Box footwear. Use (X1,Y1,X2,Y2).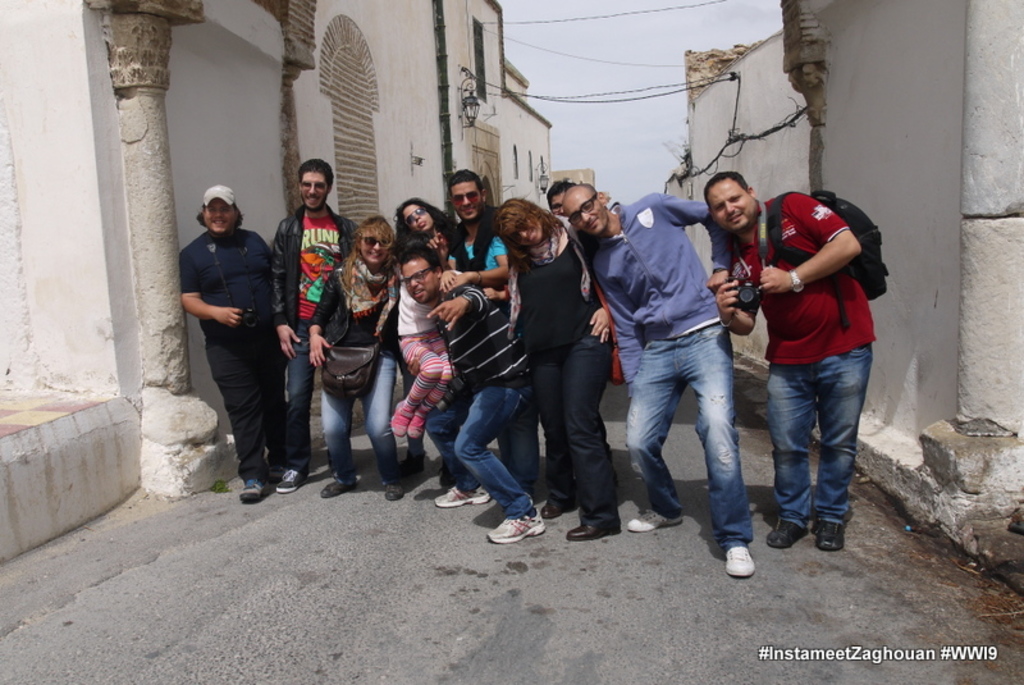
(724,544,756,577).
